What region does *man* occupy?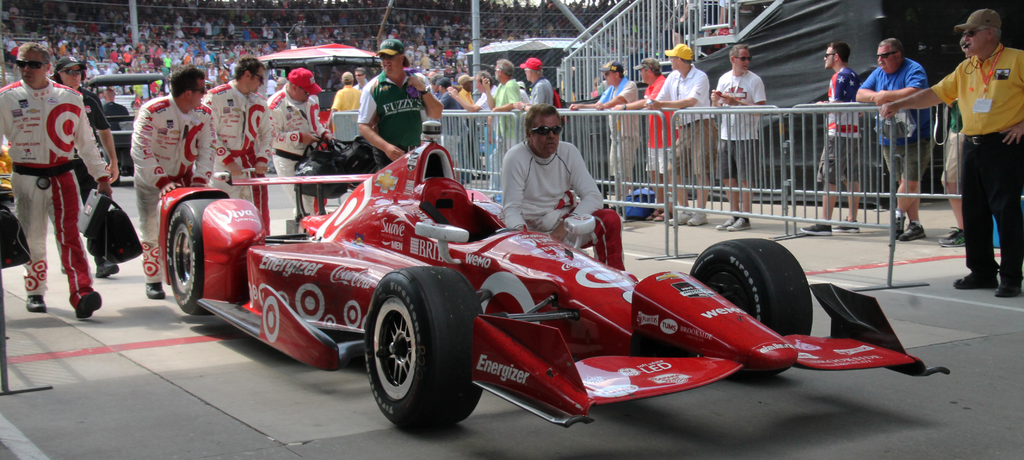
<box>641,42,715,228</box>.
